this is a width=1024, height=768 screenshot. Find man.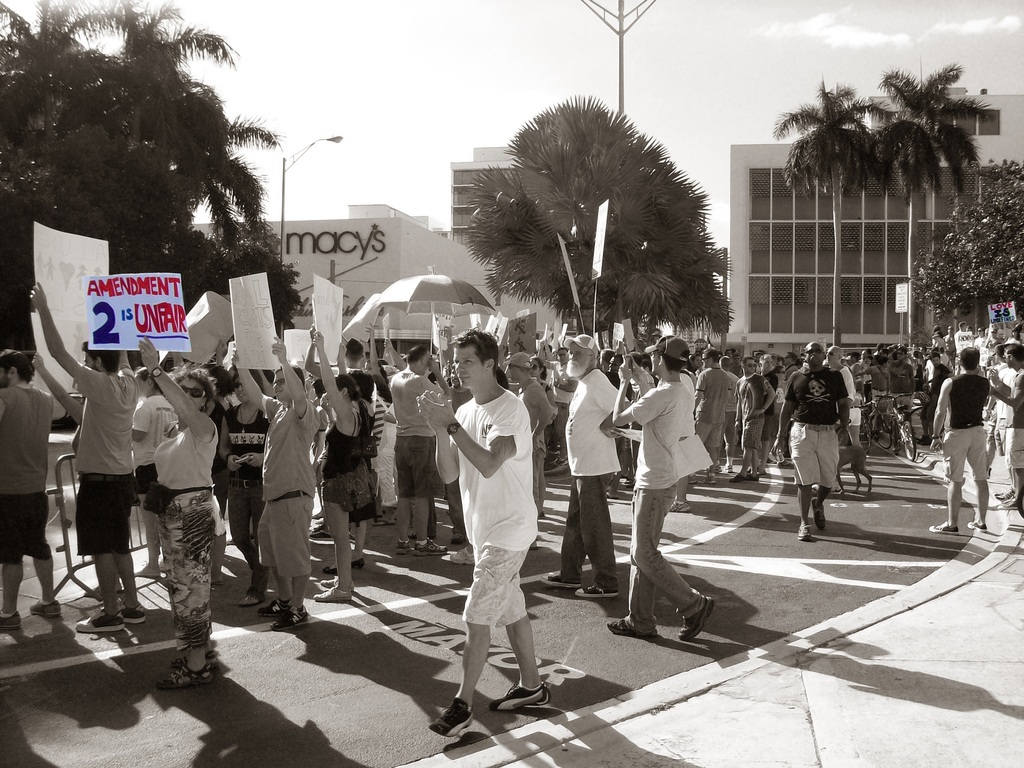
Bounding box: Rect(543, 332, 619, 600).
